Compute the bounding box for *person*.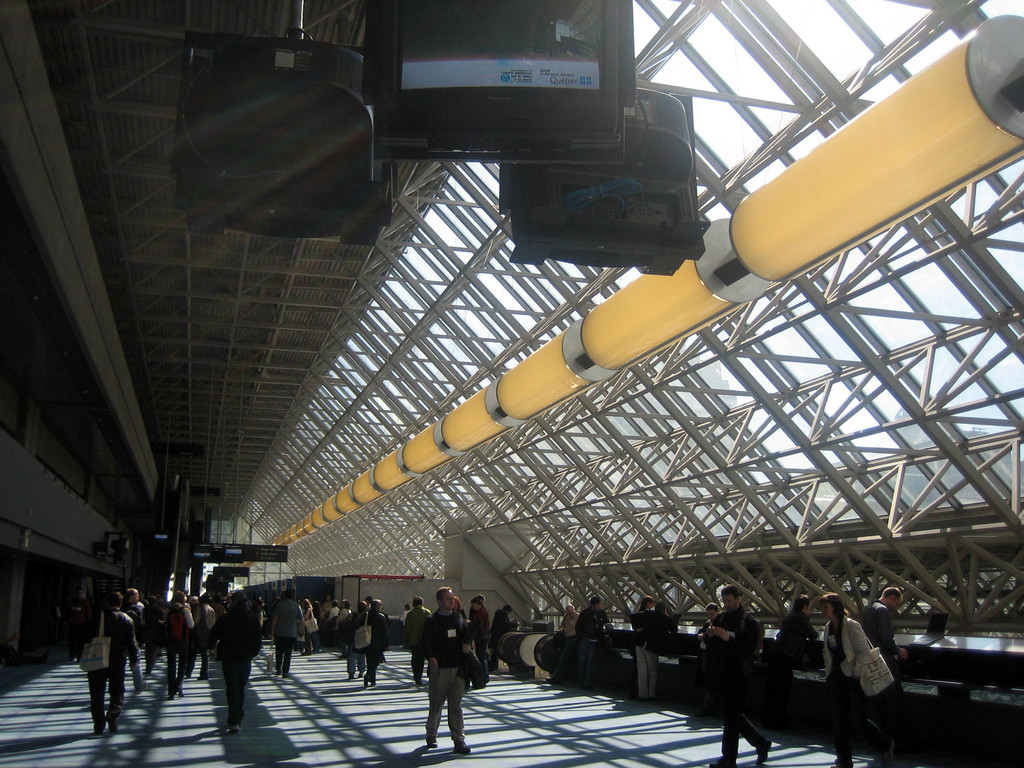
left=406, top=595, right=434, bottom=683.
